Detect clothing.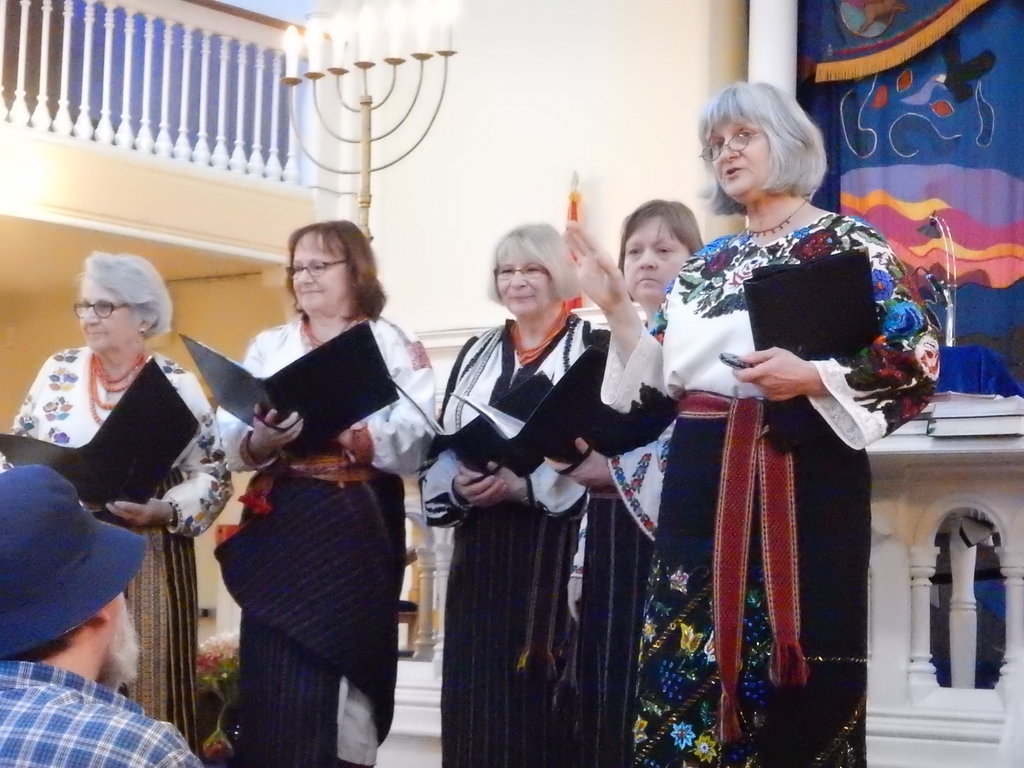
Detected at 422,307,598,767.
